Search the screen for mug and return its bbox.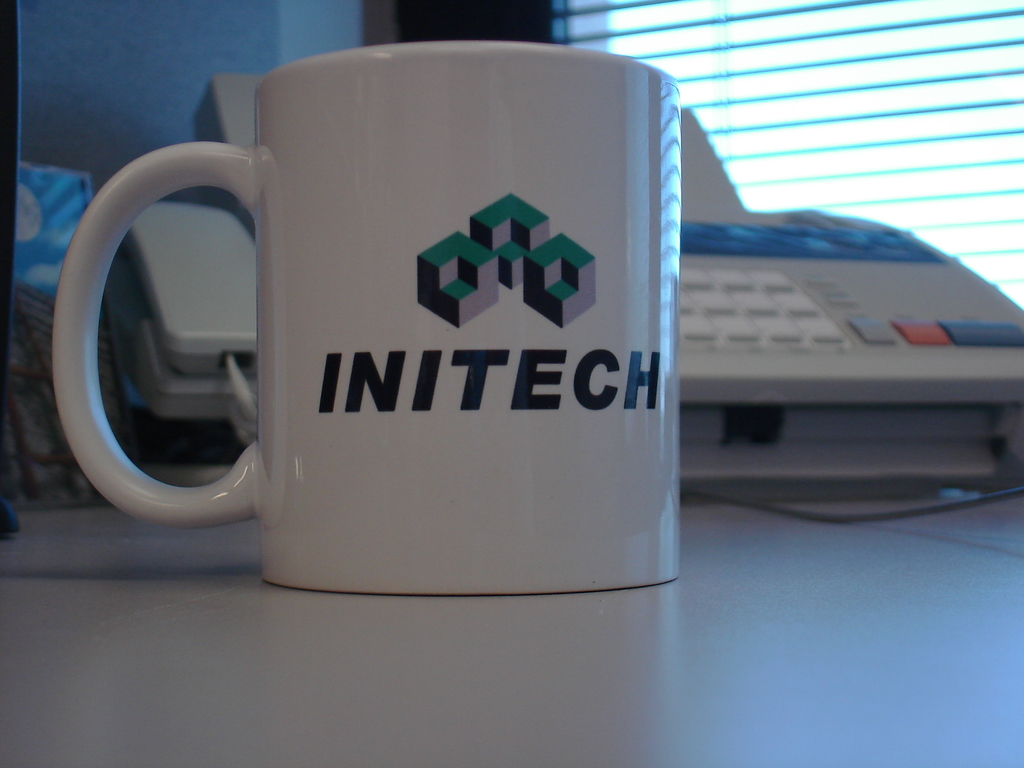
Found: pyautogui.locateOnScreen(50, 42, 684, 595).
